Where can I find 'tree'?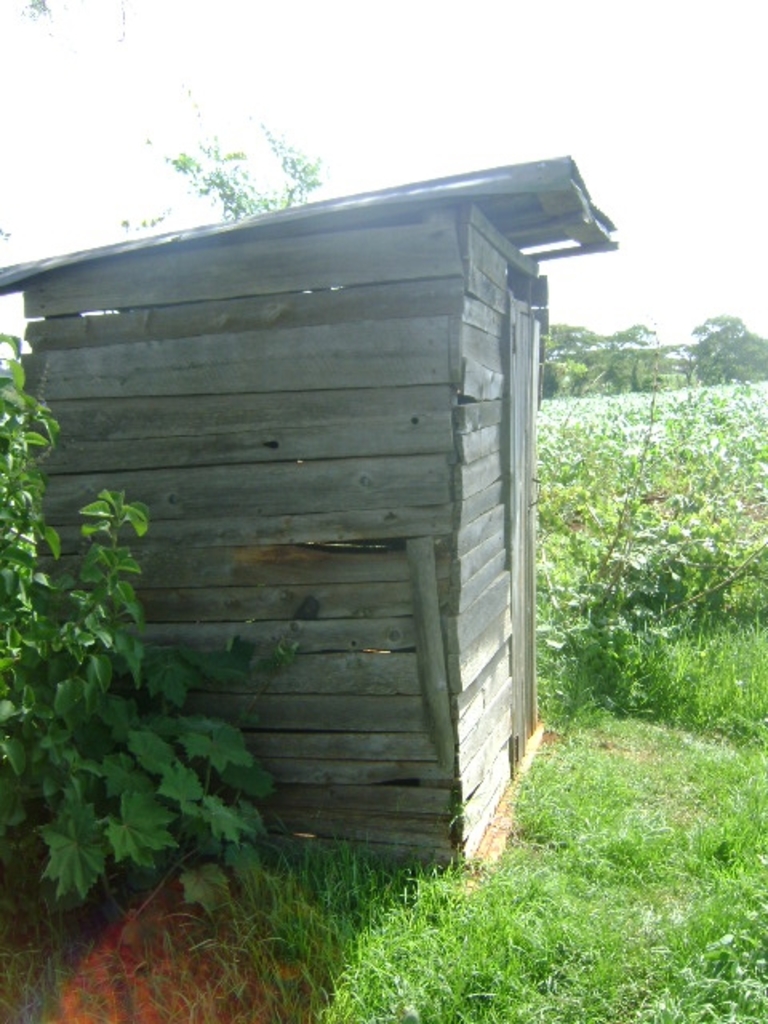
You can find it at pyautogui.locateOnScreen(685, 312, 766, 384).
